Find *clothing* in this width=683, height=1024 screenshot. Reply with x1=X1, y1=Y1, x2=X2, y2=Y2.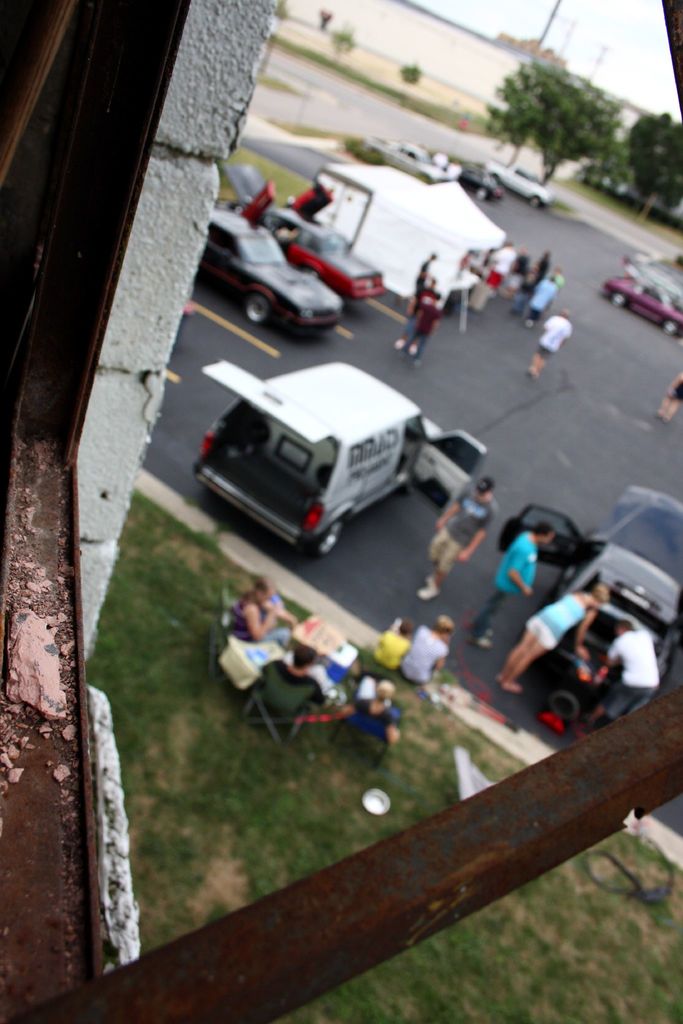
x1=377, y1=619, x2=409, y2=671.
